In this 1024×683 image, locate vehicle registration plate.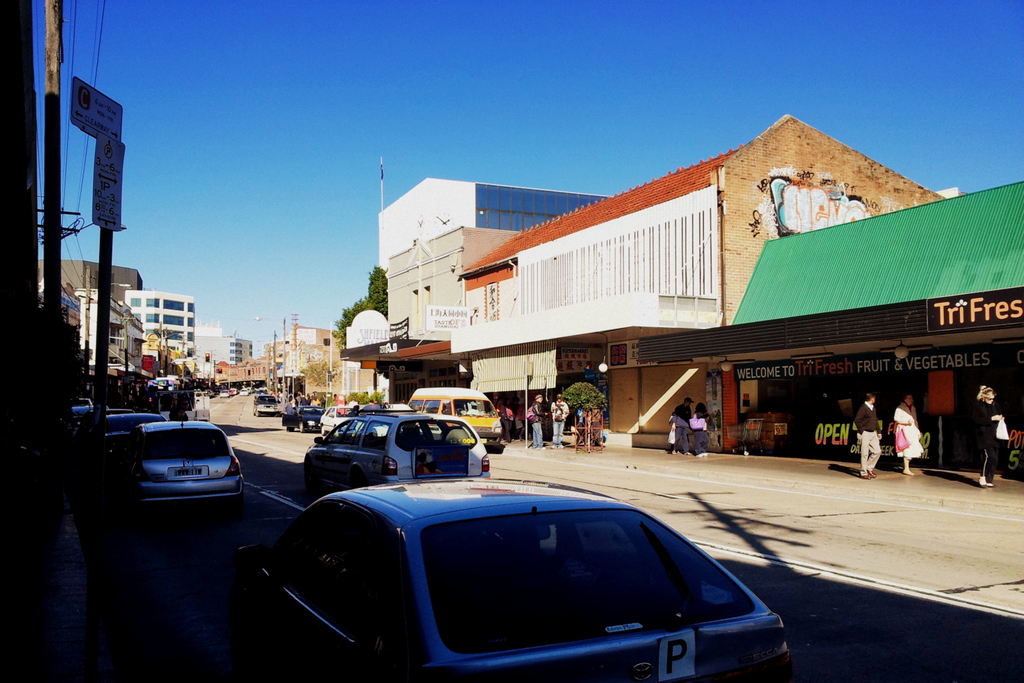
Bounding box: l=174, t=465, r=203, b=474.
